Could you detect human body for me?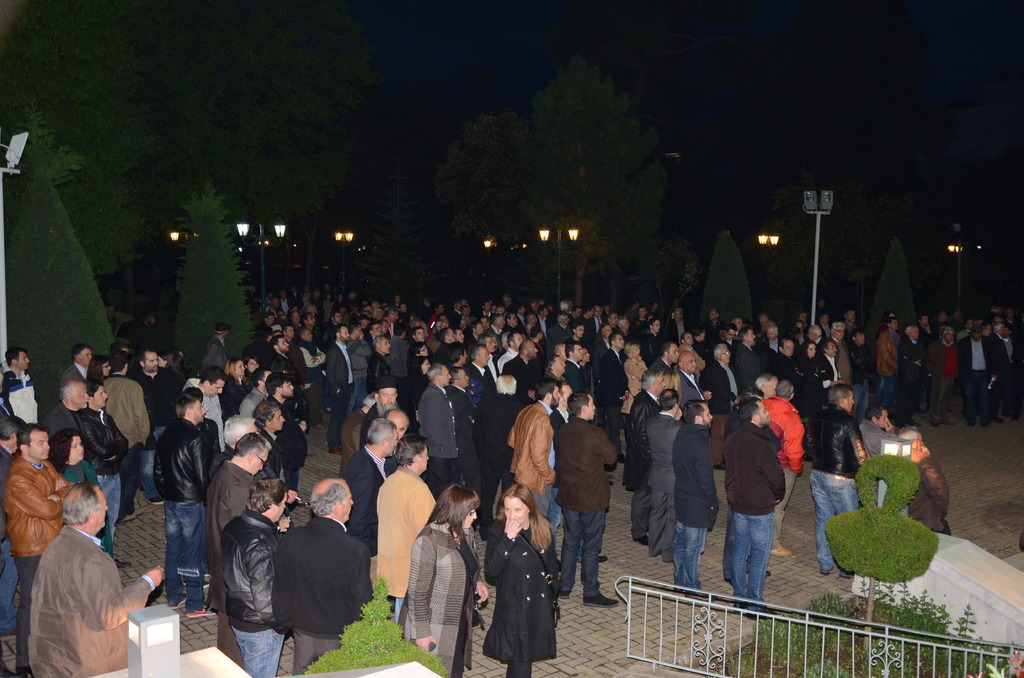
Detection result: {"left": 221, "top": 508, "right": 290, "bottom": 677}.
